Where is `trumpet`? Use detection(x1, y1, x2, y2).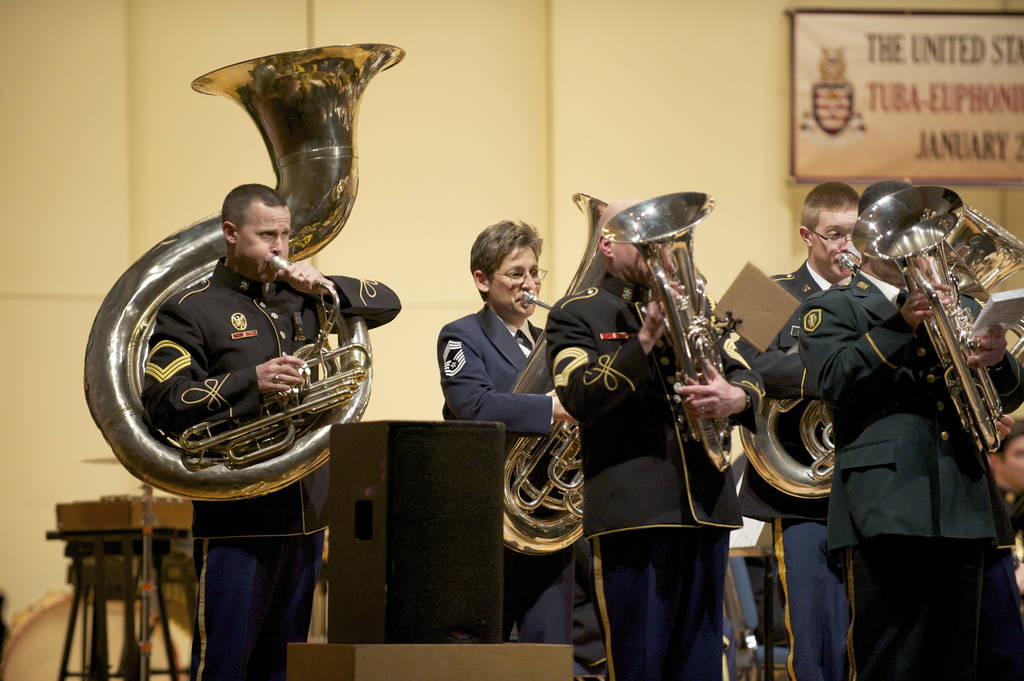
detection(602, 194, 745, 473).
